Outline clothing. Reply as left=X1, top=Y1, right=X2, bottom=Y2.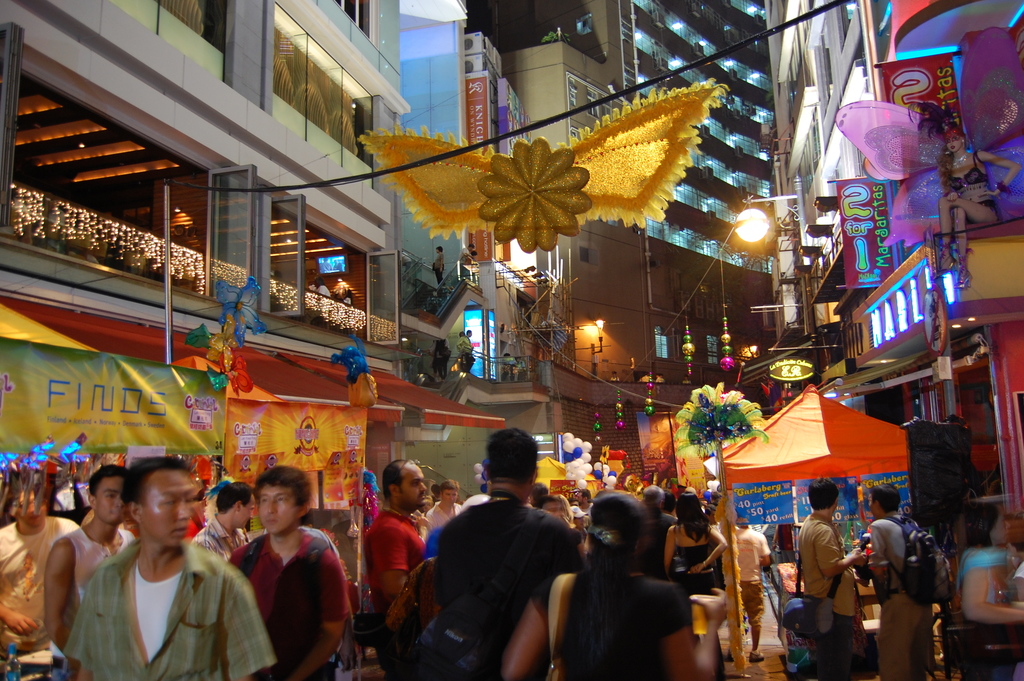
left=432, top=252, right=444, bottom=289.
